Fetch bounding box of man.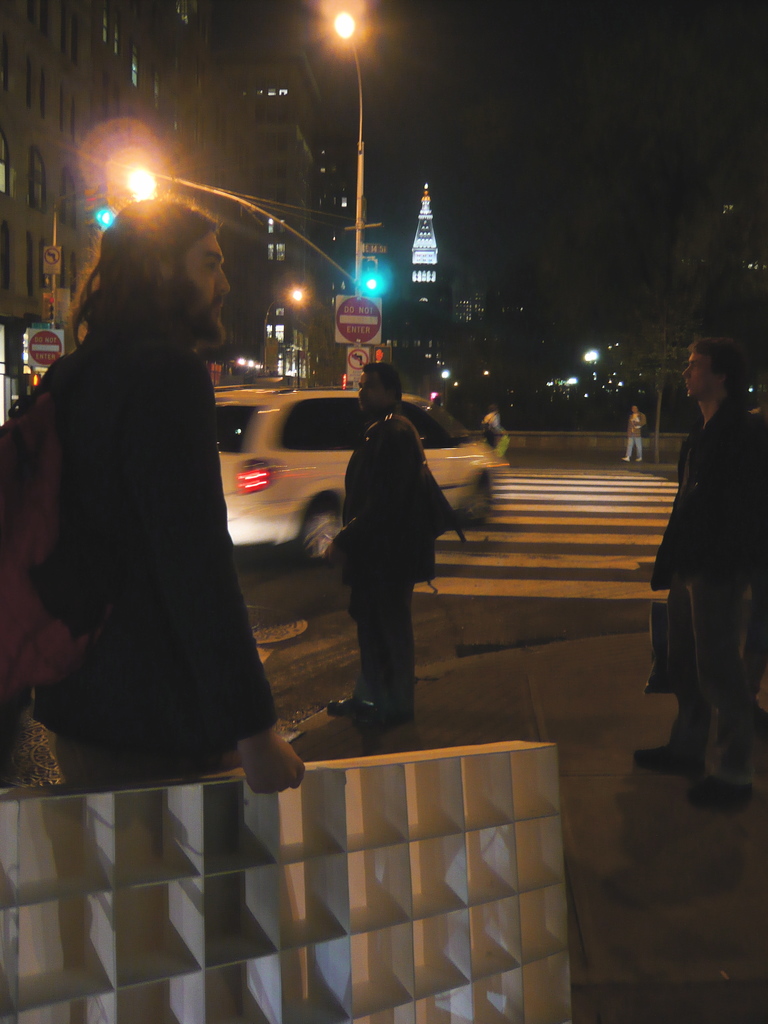
Bbox: bbox=[20, 174, 282, 786].
